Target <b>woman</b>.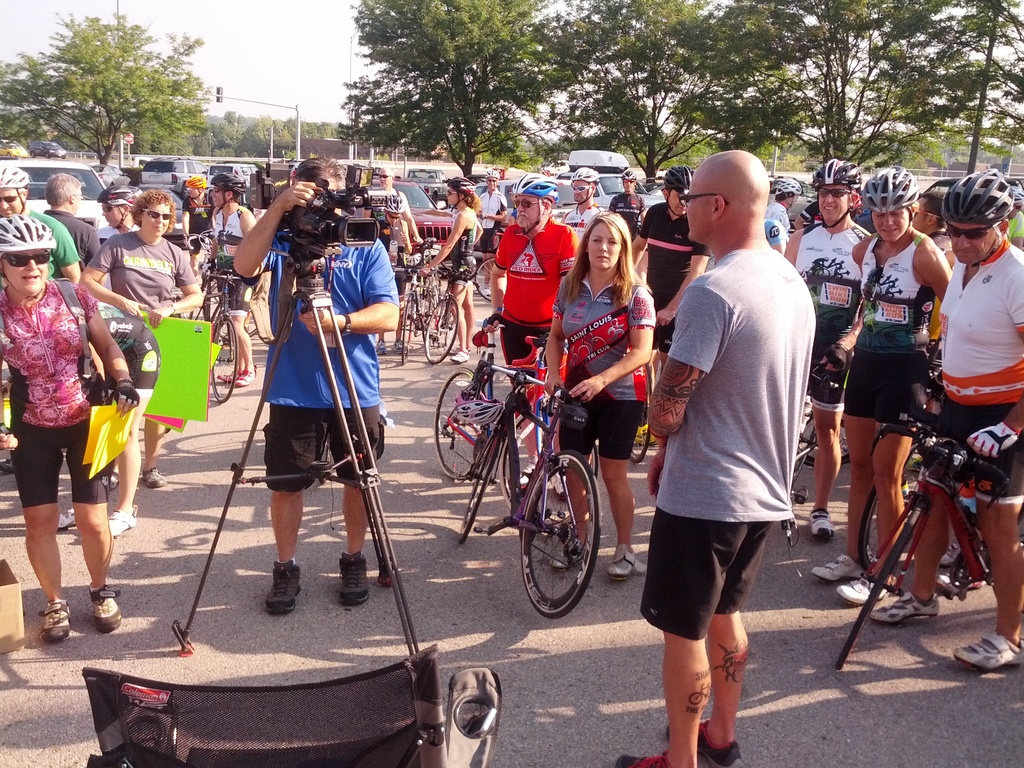
Target region: locate(374, 195, 417, 356).
